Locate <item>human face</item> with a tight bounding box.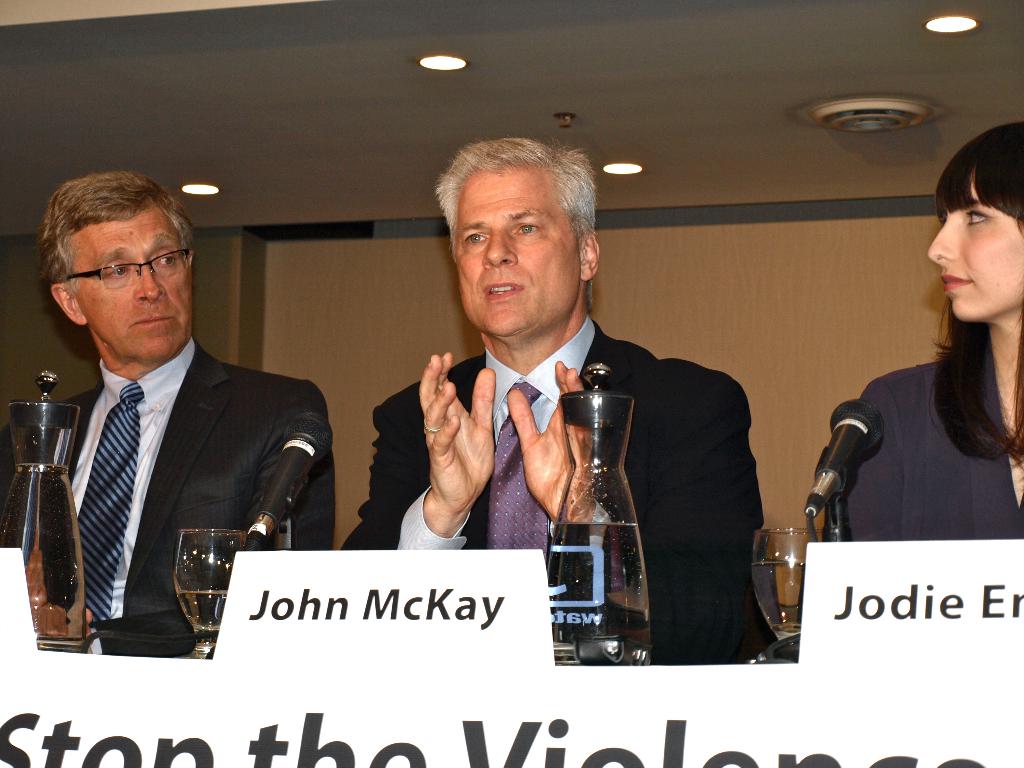
(72,203,195,362).
